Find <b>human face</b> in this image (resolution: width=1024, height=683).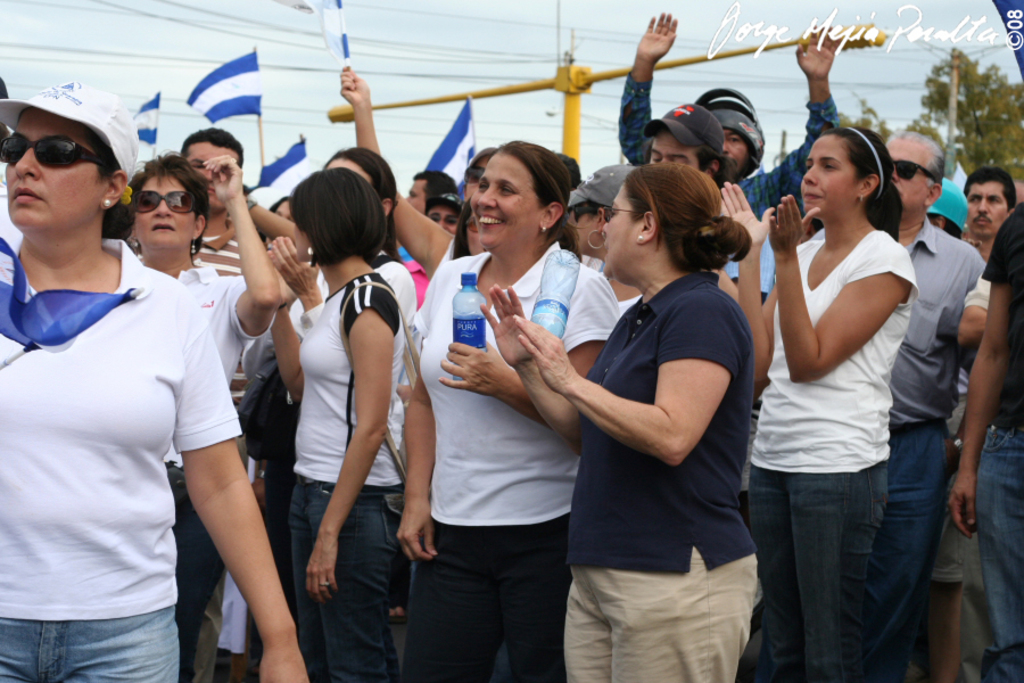
969, 187, 1010, 232.
